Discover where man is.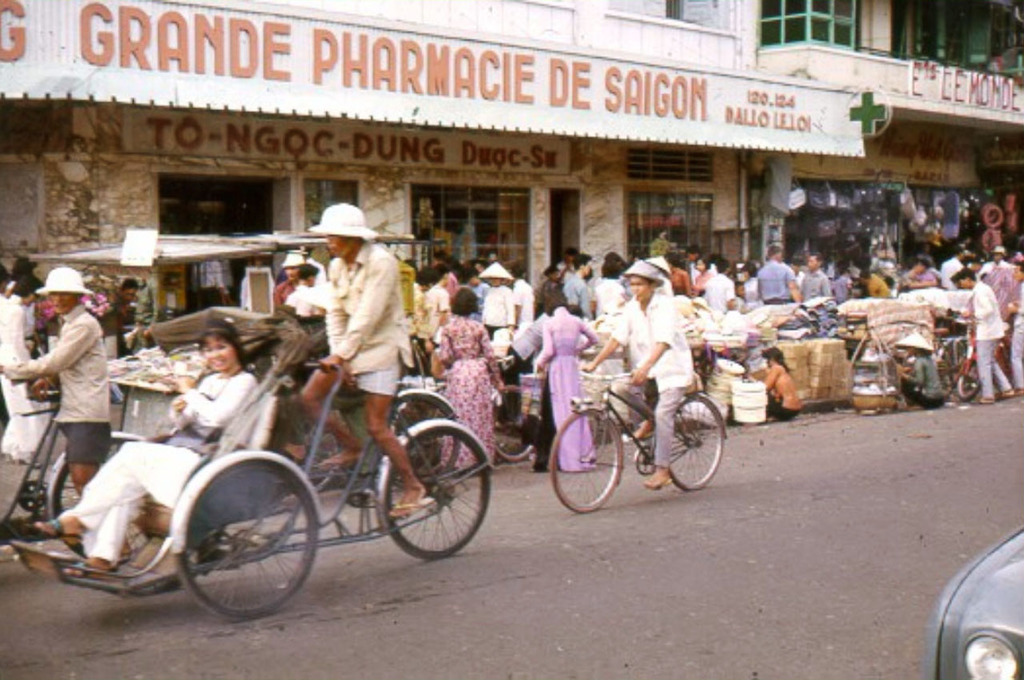
Discovered at [left=18, top=270, right=117, bottom=532].
